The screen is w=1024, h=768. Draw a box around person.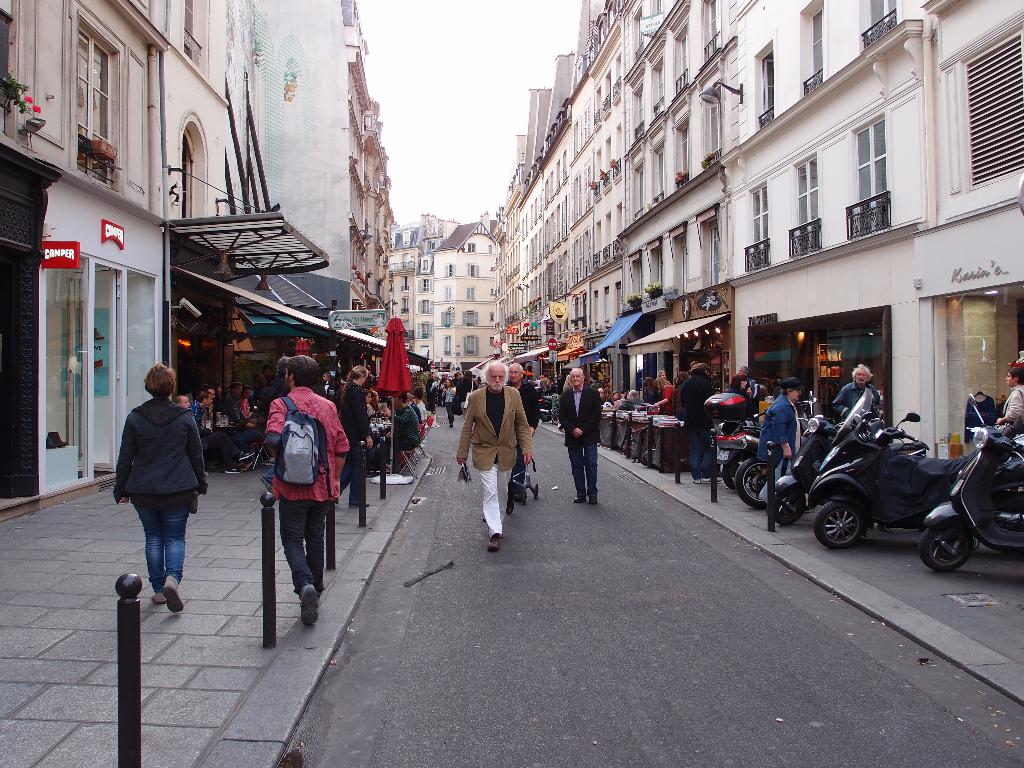
box=[370, 400, 390, 449].
